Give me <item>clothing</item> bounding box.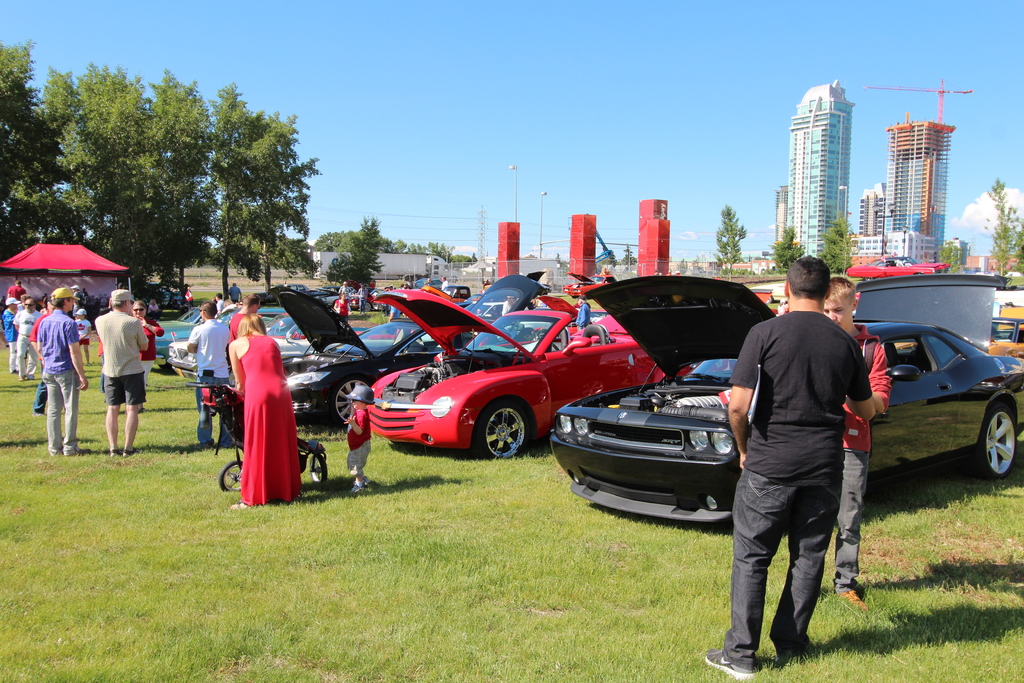
left=107, top=370, right=140, bottom=399.
